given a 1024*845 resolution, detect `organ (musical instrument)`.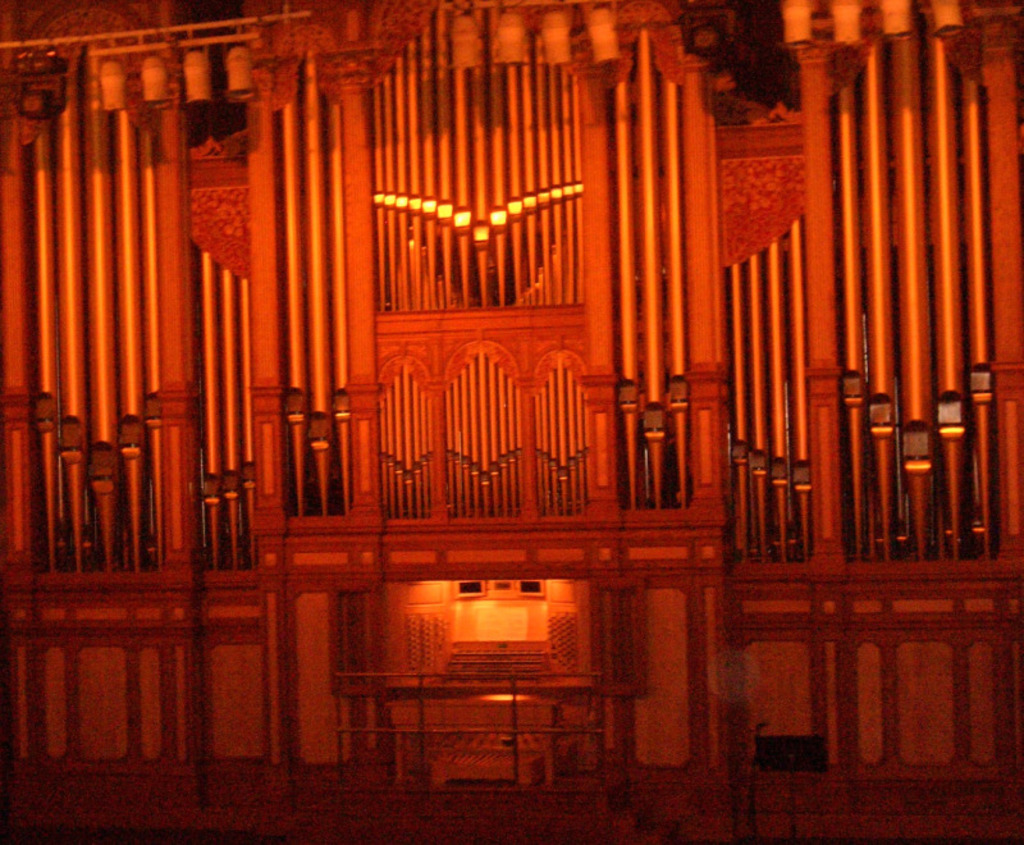
(x1=27, y1=0, x2=1023, y2=718).
